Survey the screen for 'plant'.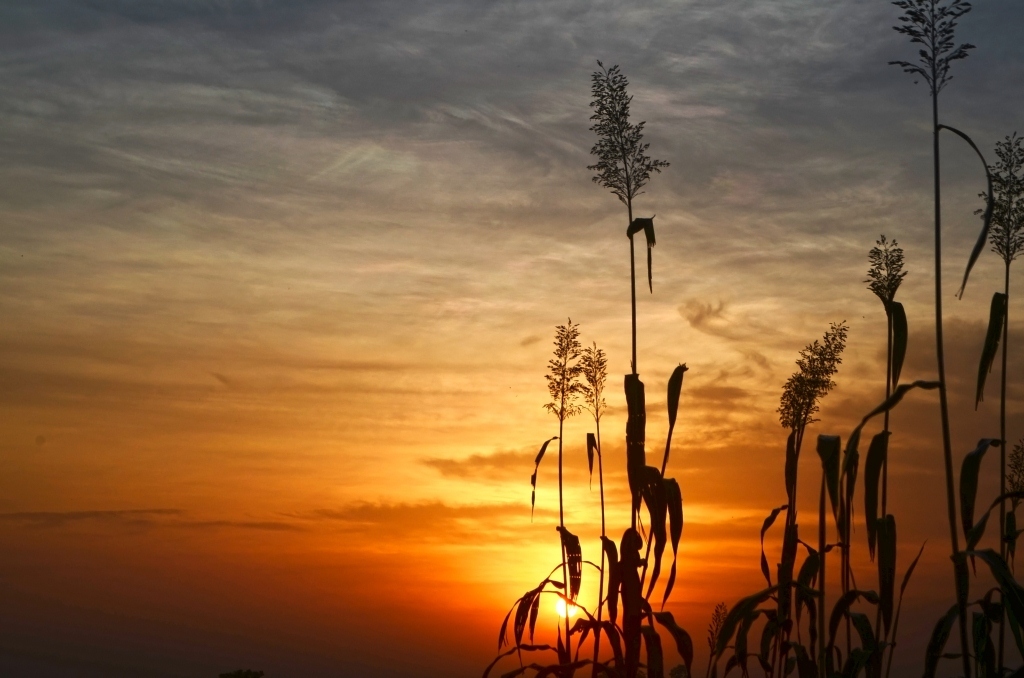
Survey found: 887,0,989,677.
